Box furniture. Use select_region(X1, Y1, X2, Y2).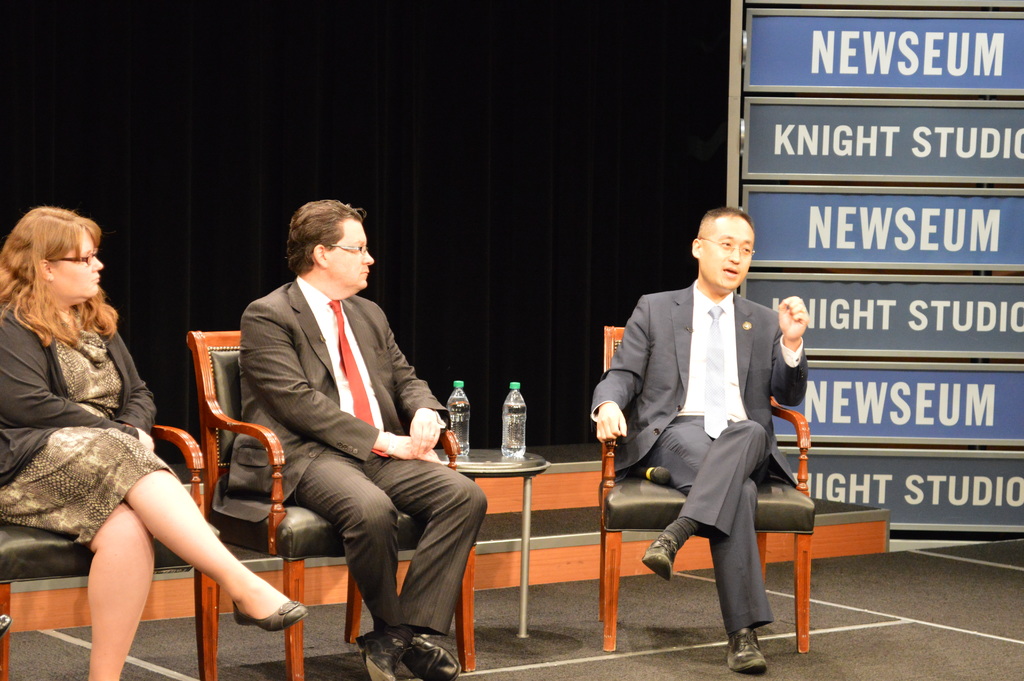
select_region(0, 425, 228, 680).
